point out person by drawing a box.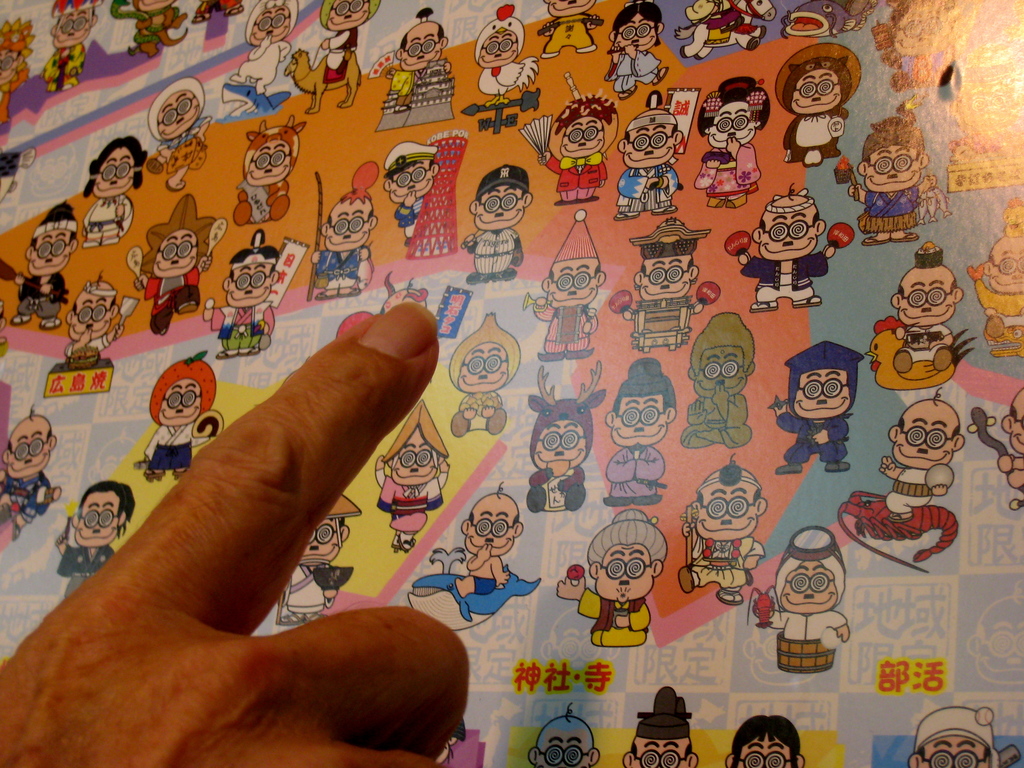
bbox(146, 79, 209, 191).
